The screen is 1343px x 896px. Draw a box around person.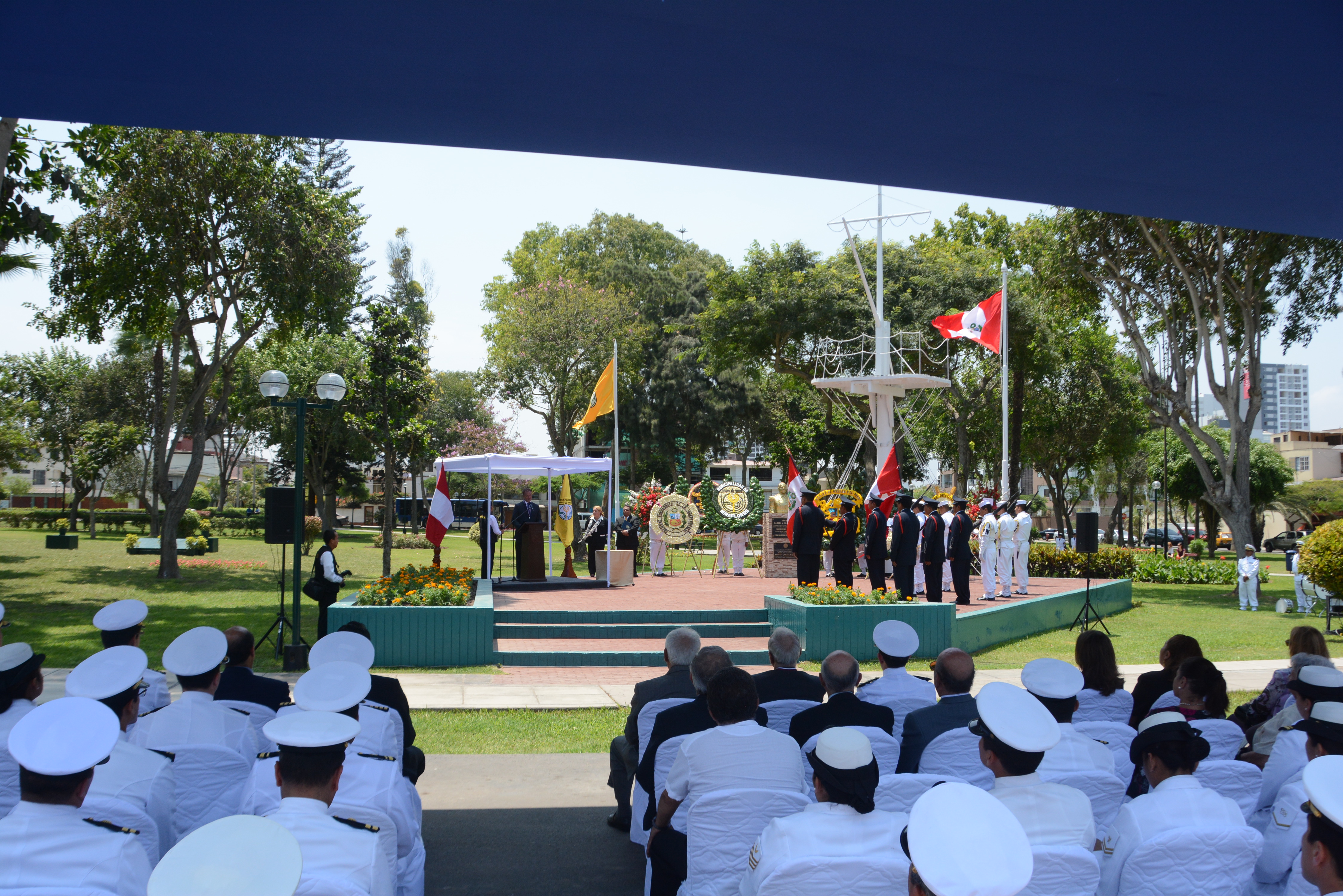
[214,157,224,173].
